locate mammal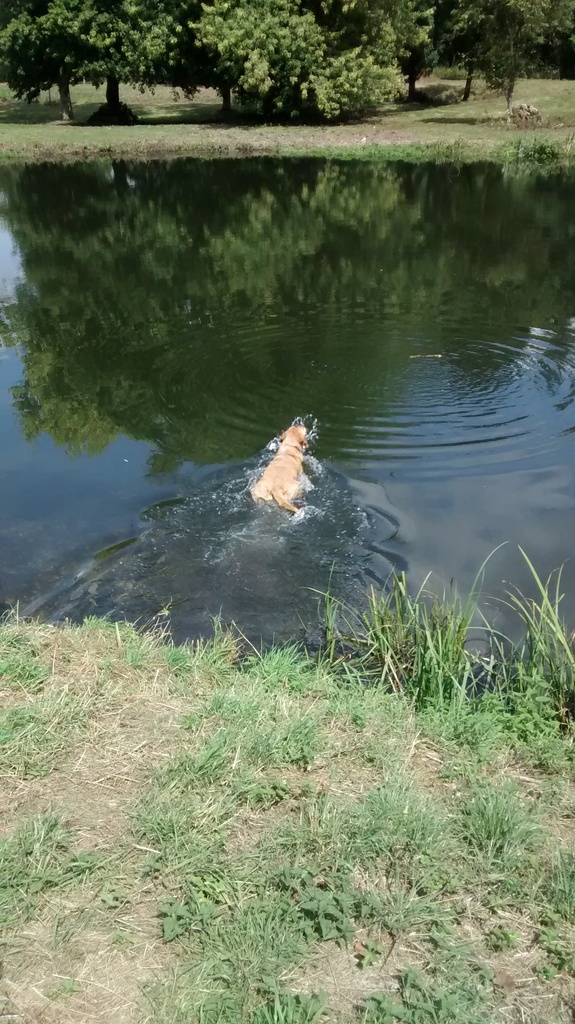
<box>241,412,331,526</box>
